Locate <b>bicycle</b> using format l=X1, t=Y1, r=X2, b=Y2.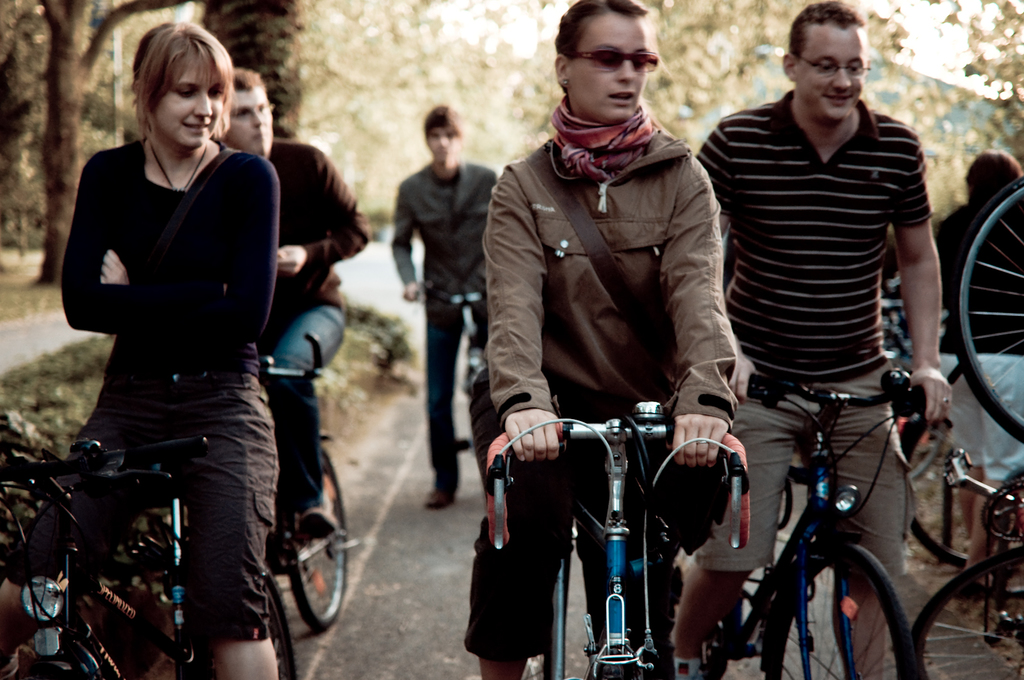
l=19, t=328, r=356, b=678.
